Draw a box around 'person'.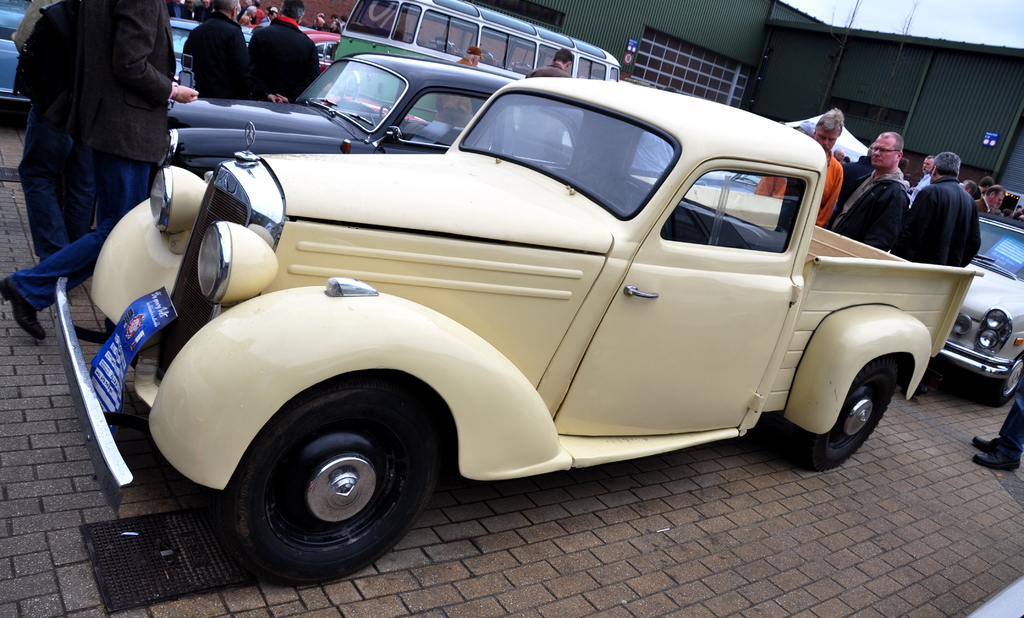
x1=994, y1=186, x2=1003, y2=224.
